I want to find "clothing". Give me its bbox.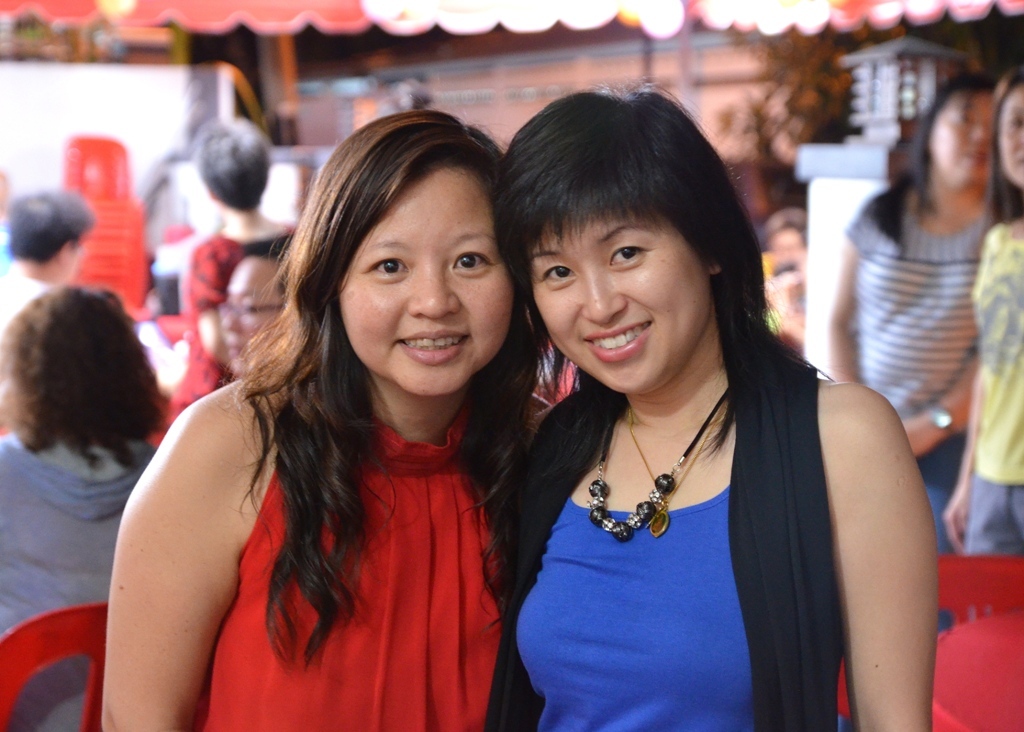
bbox=(190, 411, 506, 731).
